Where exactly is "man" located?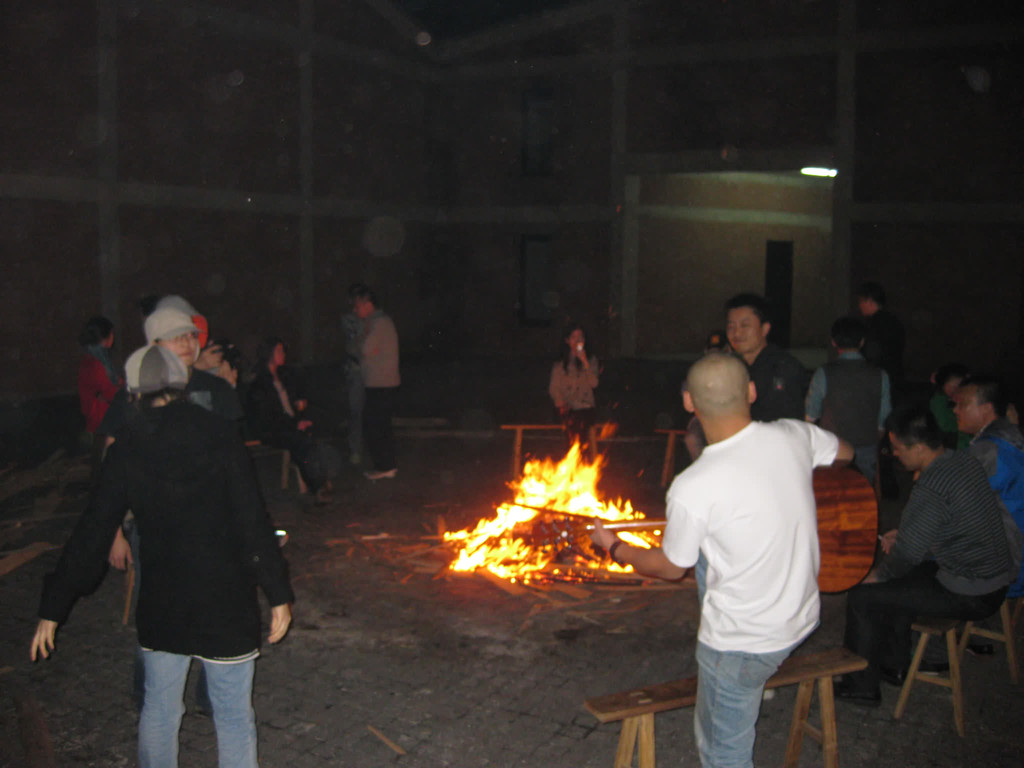
Its bounding box is [left=801, top=316, right=893, bottom=492].
